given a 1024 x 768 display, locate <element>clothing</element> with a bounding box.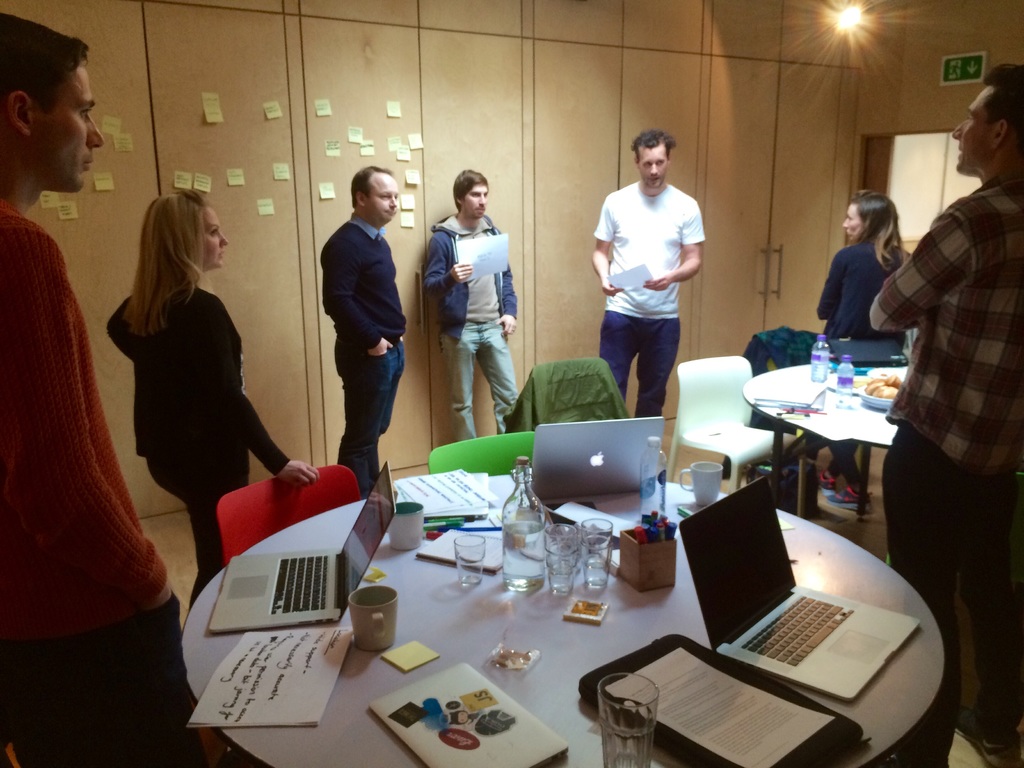
Located: 595/189/707/416.
